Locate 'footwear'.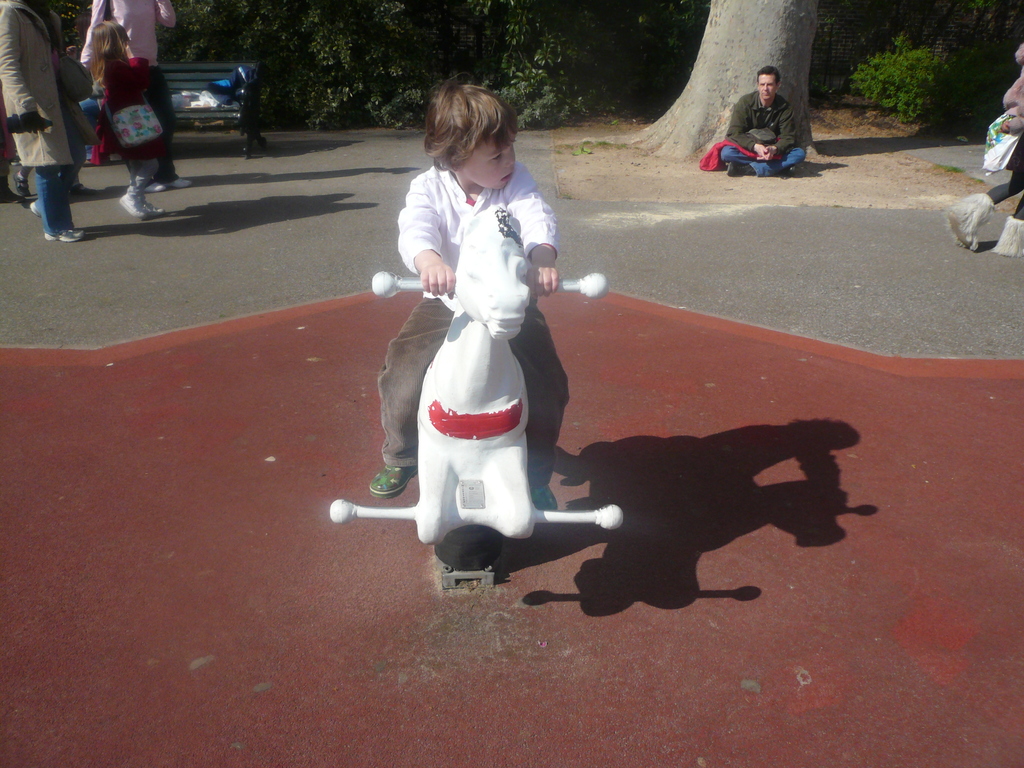
Bounding box: <bbox>726, 161, 752, 177</bbox>.
